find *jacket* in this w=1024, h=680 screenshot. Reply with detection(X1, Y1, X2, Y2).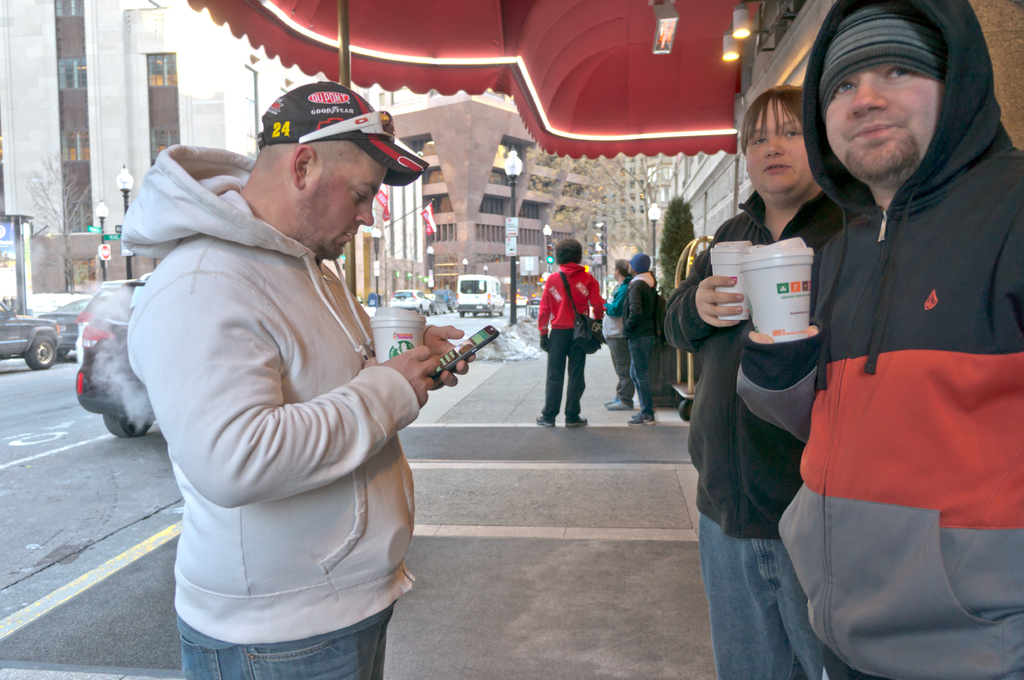
detection(795, 0, 1011, 587).
